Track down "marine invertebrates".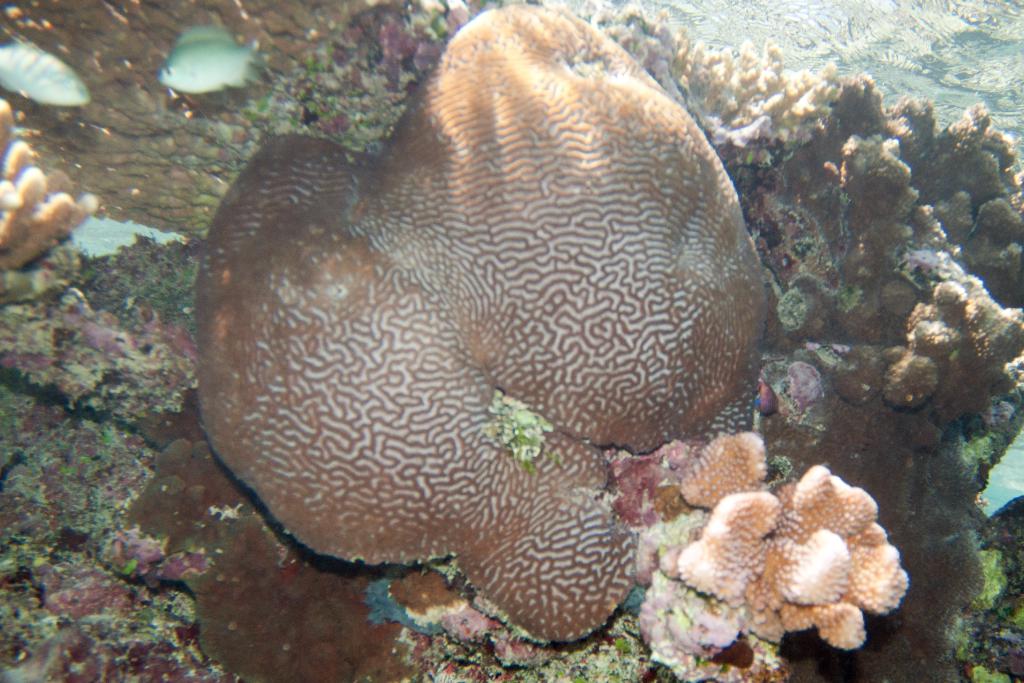
Tracked to box=[0, 82, 93, 283].
